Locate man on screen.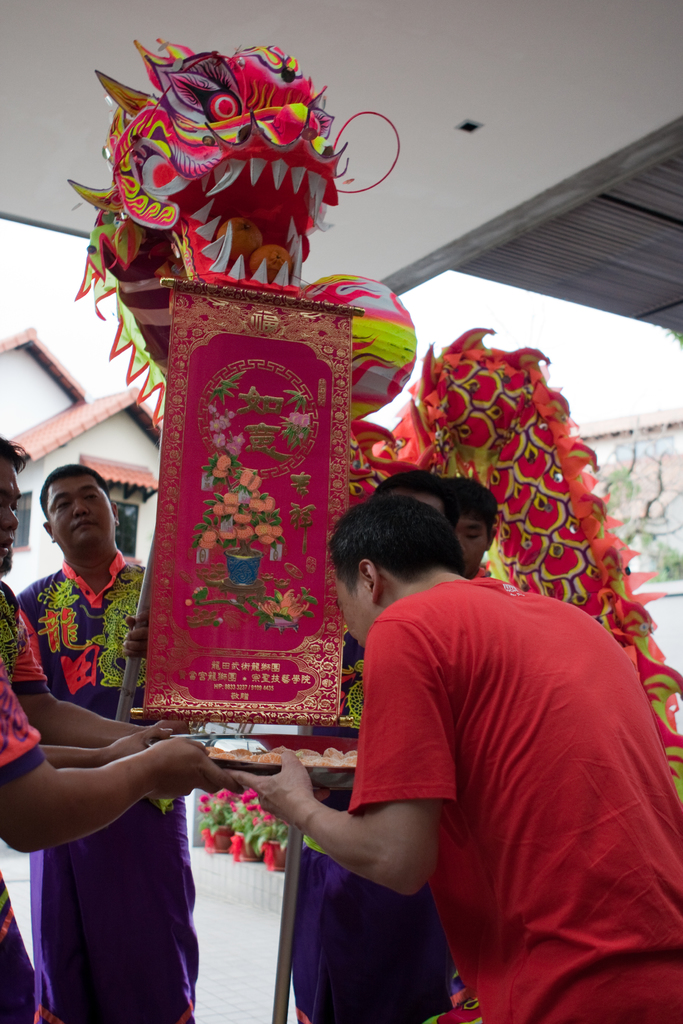
On screen at locate(0, 664, 243, 1023).
